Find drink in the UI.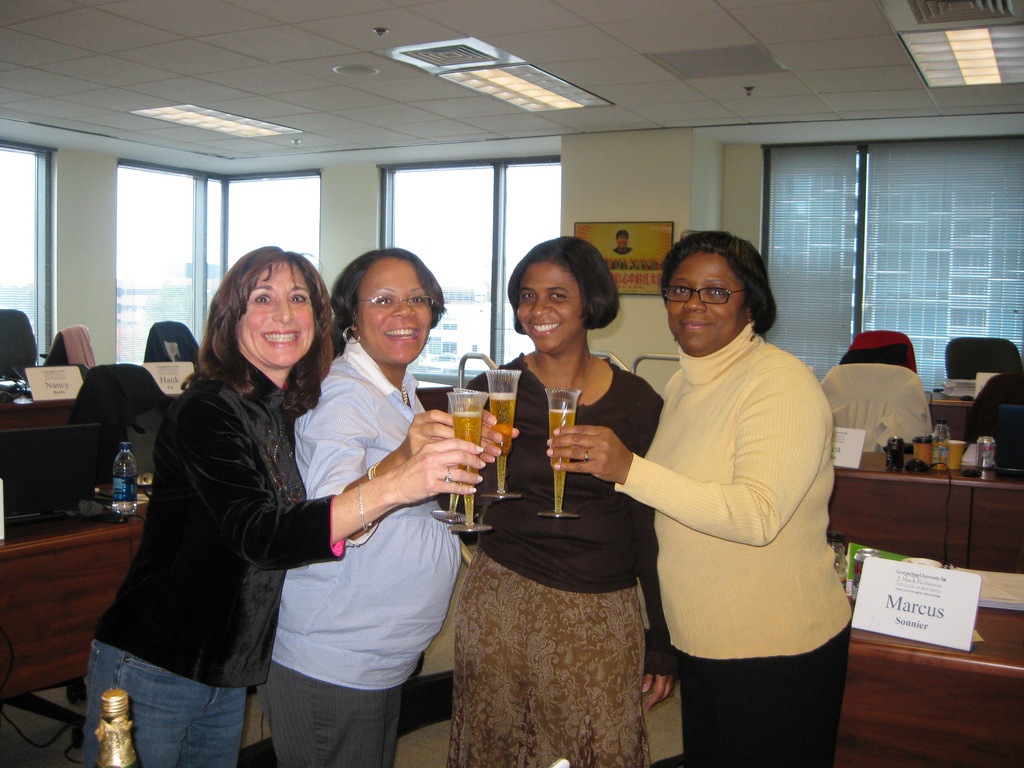
UI element at detection(540, 386, 577, 517).
